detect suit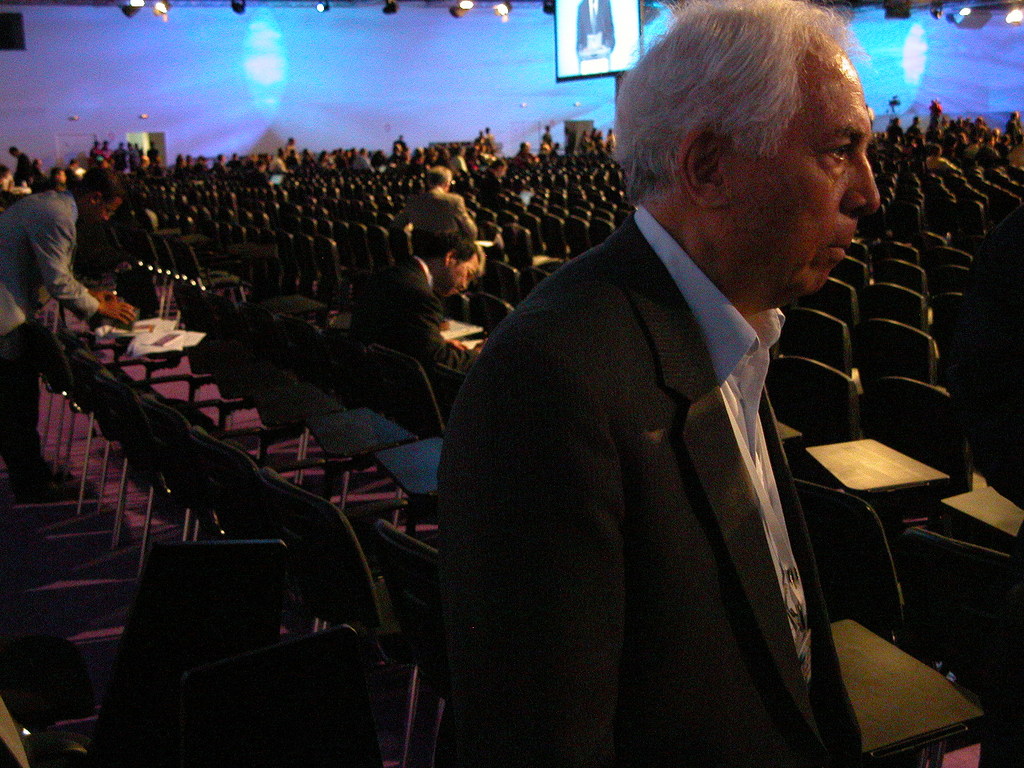
bbox=(0, 187, 98, 482)
